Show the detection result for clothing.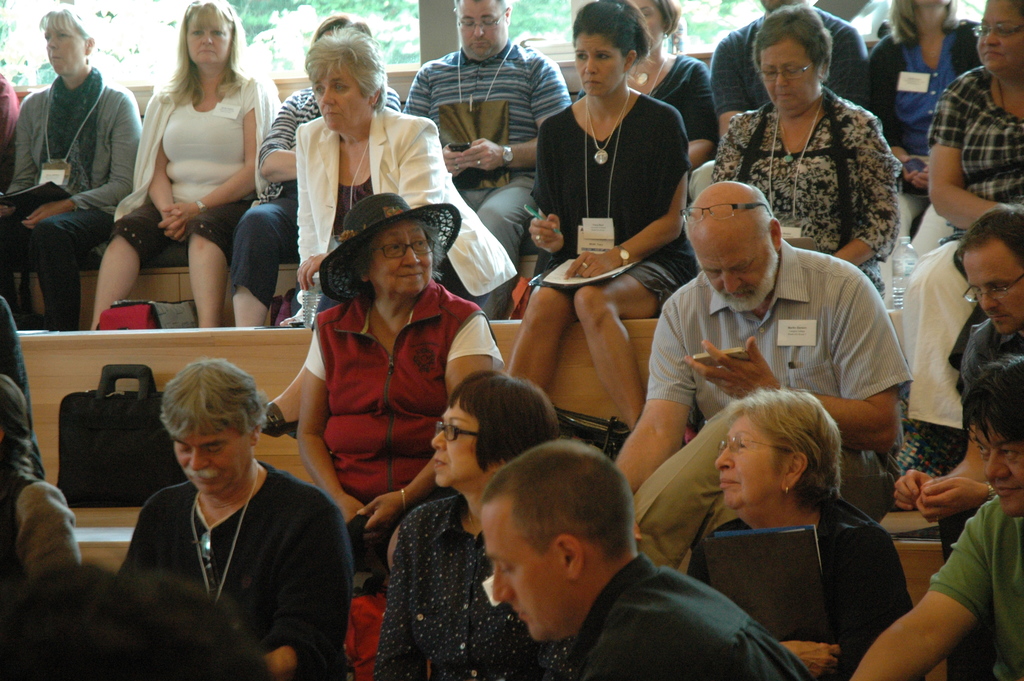
(109,428,342,662).
